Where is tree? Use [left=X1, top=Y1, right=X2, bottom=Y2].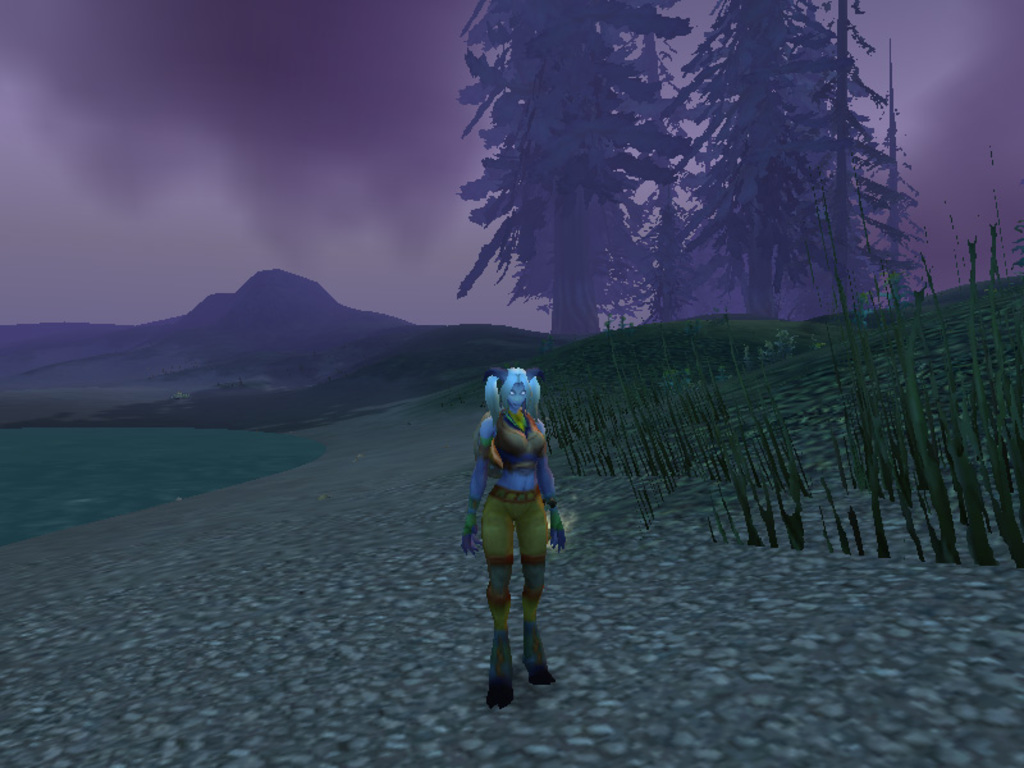
[left=461, top=0, right=700, bottom=343].
